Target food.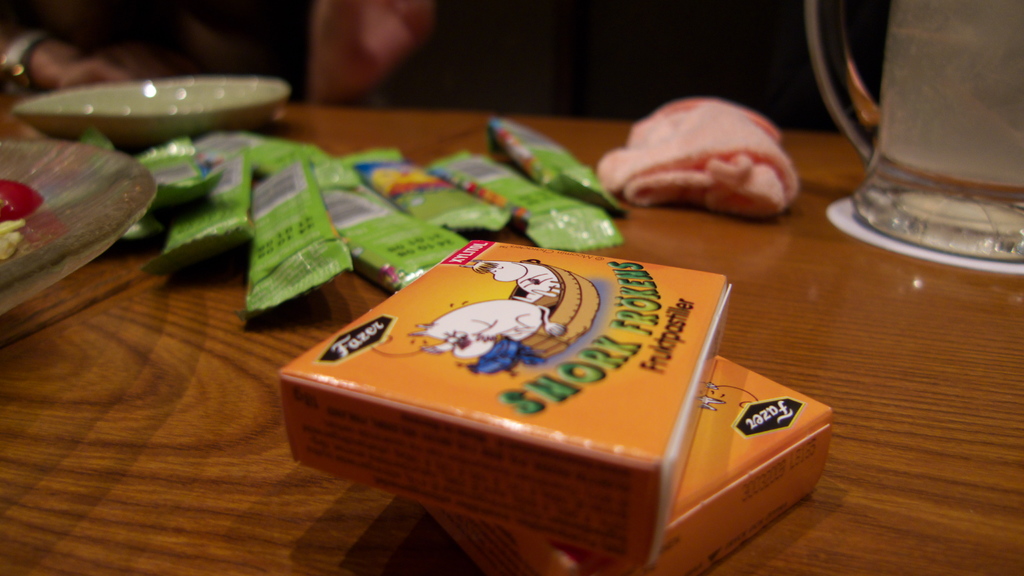
Target region: x1=0 y1=173 x2=36 y2=259.
